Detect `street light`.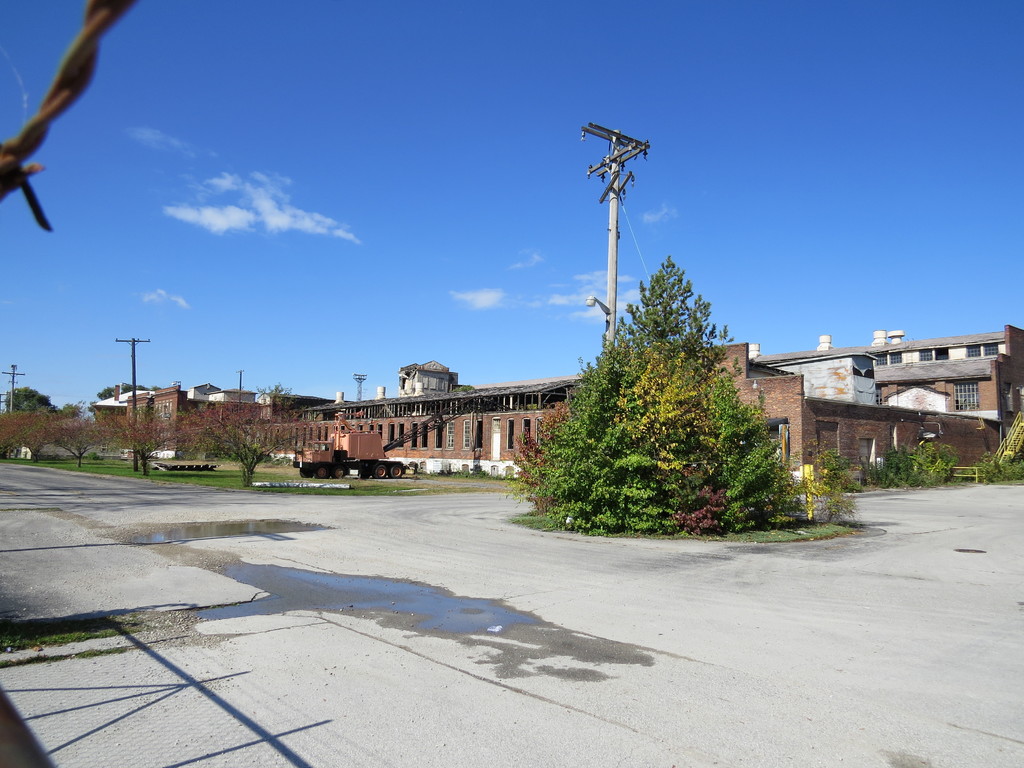
Detected at rect(580, 122, 655, 360).
